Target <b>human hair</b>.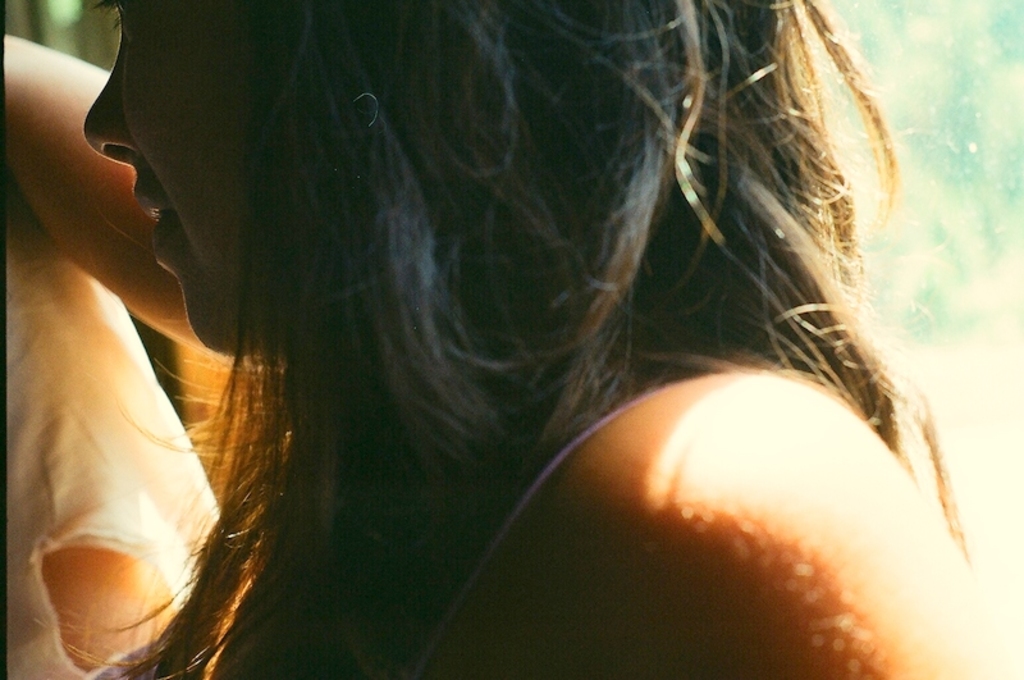
Target region: 45, 0, 993, 665.
